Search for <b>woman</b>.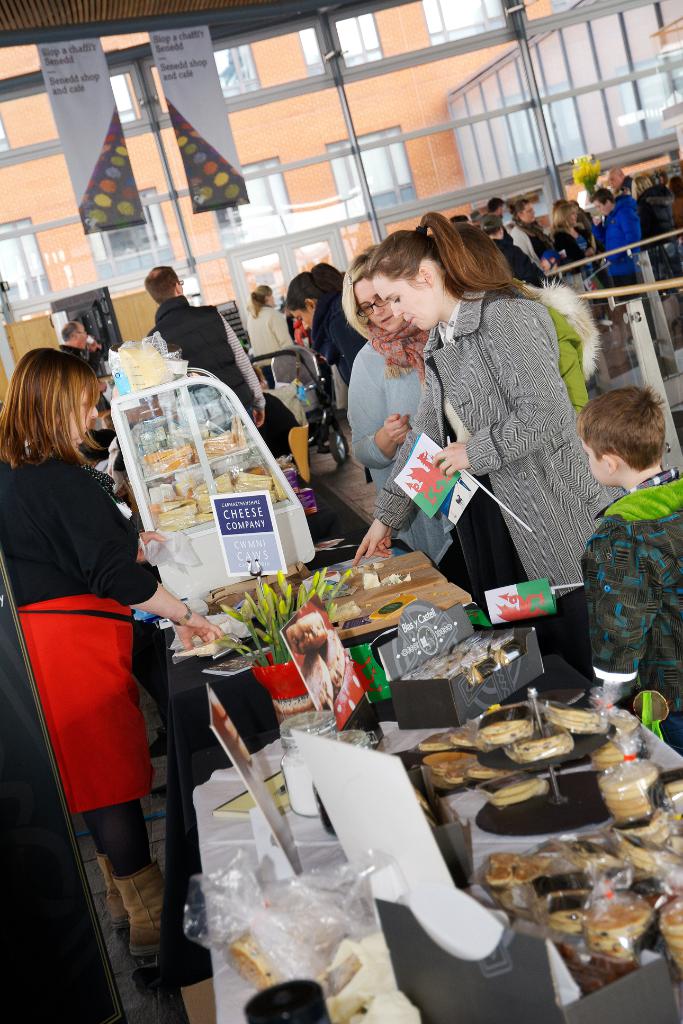
Found at (left=277, top=259, right=372, bottom=433).
